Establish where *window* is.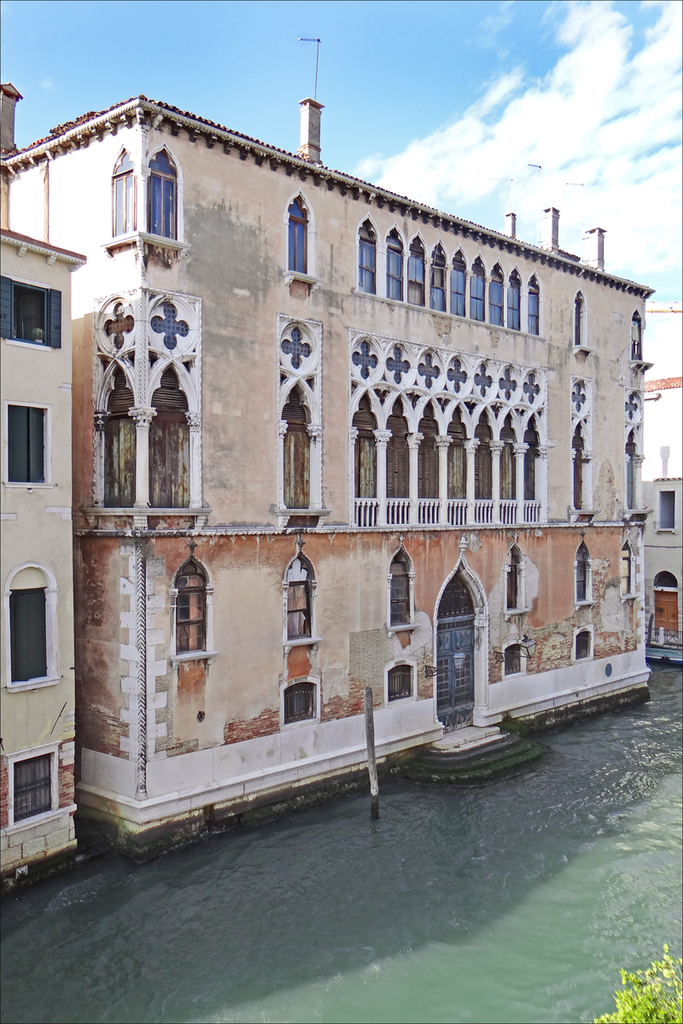
Established at l=6, t=403, r=50, b=489.
